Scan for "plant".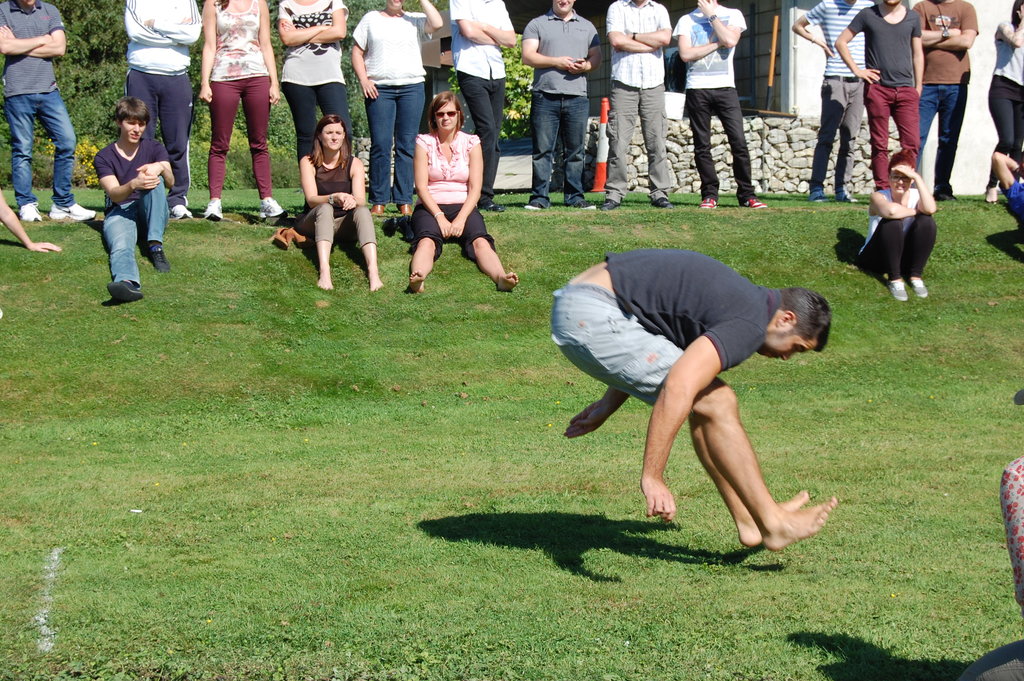
Scan result: [left=0, top=0, right=1023, bottom=680].
